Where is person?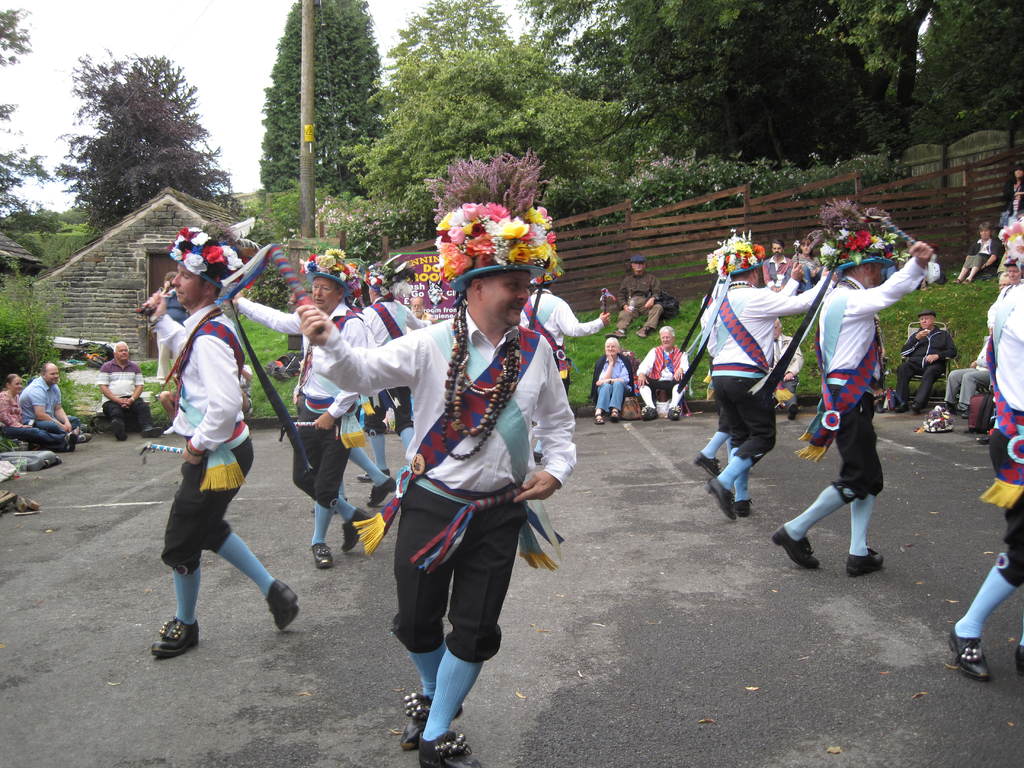
pyautogui.locateOnScreen(943, 328, 991, 423).
